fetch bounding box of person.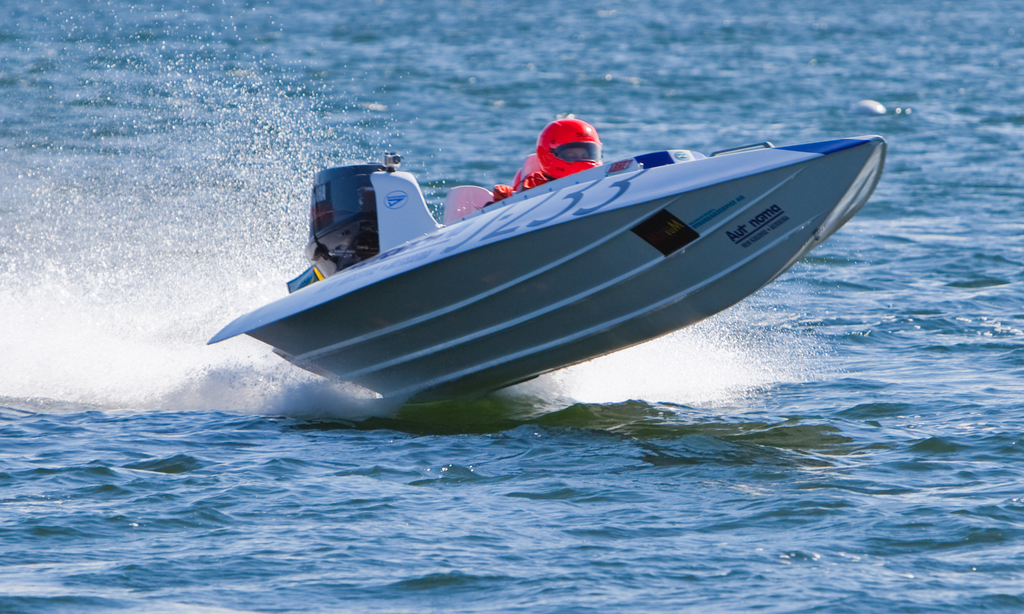
Bbox: bbox=[520, 117, 604, 185].
